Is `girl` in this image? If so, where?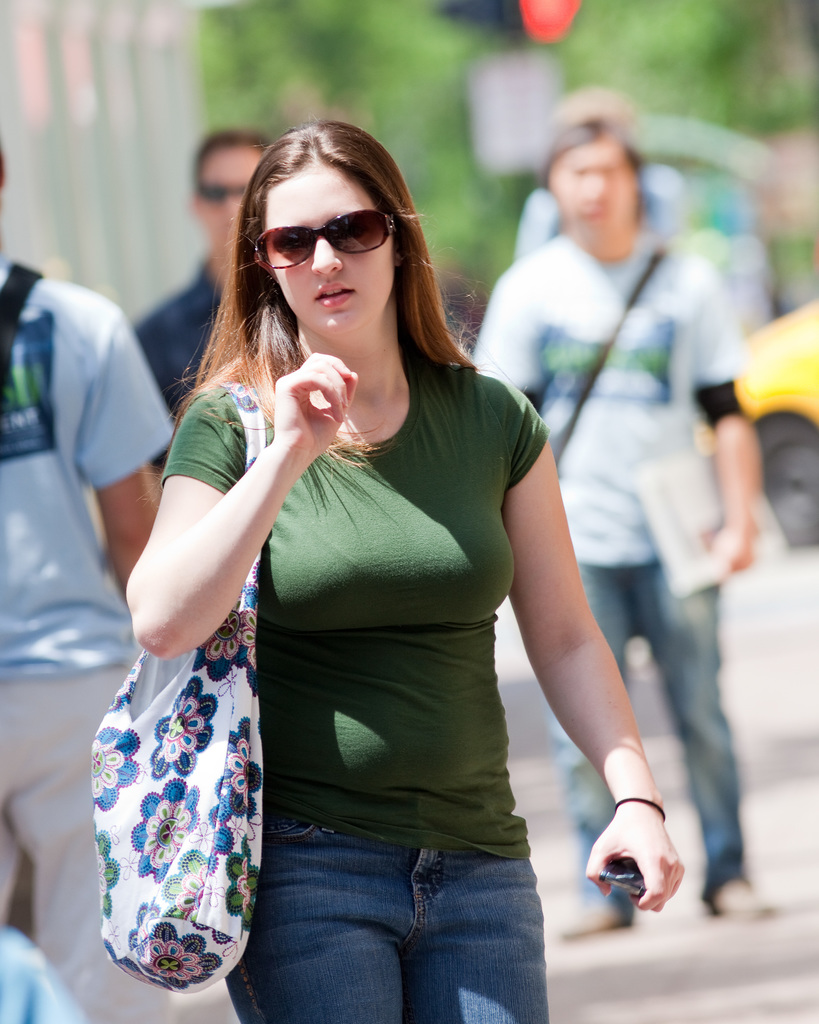
Yes, at Rect(126, 116, 688, 1023).
